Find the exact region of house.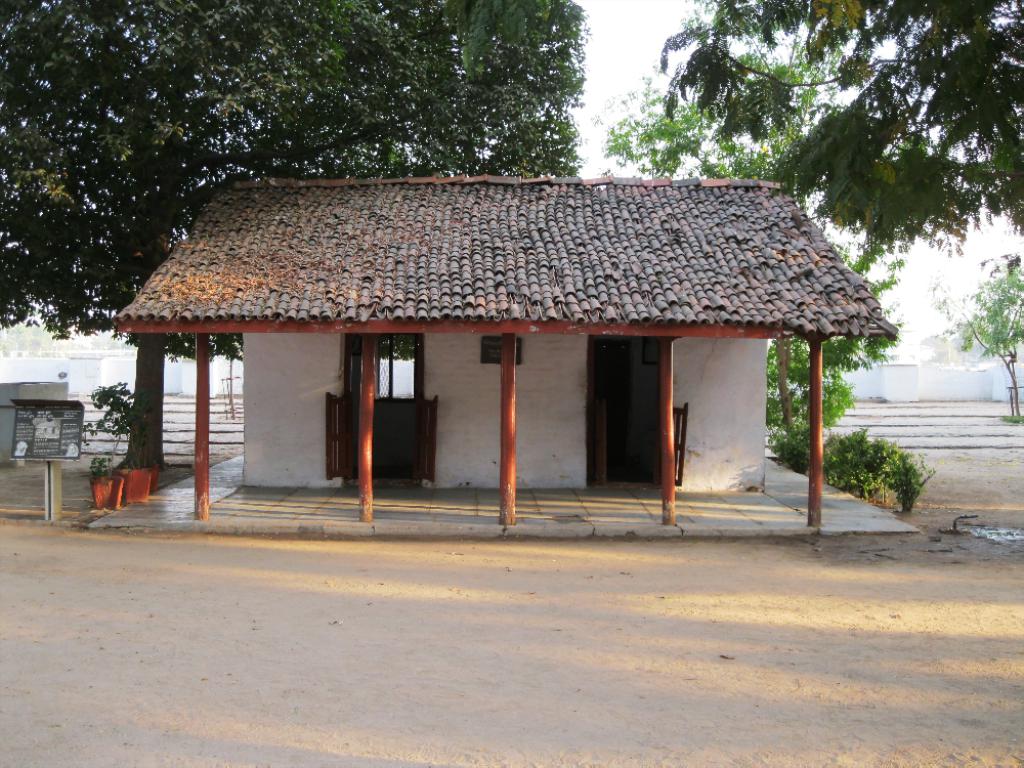
Exact region: 88,170,913,540.
